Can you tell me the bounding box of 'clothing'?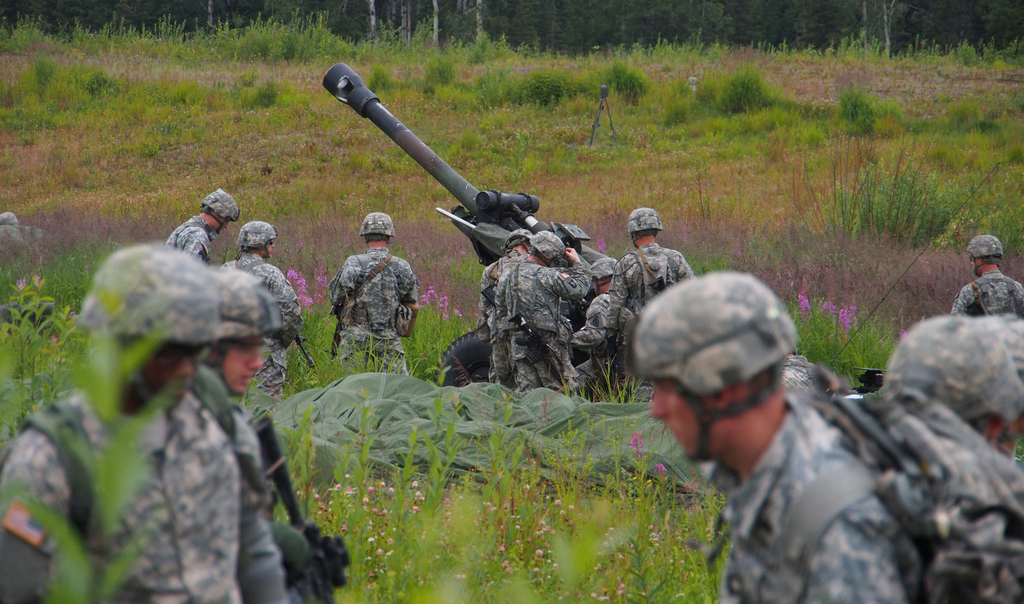
detection(710, 385, 912, 603).
